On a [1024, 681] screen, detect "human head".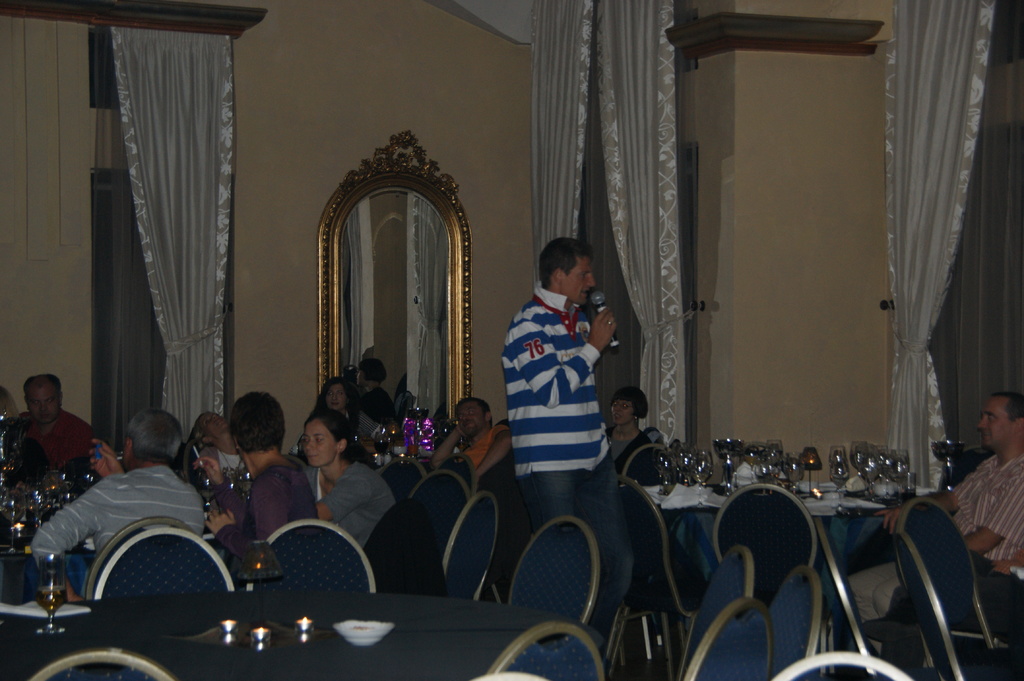
212,392,285,470.
